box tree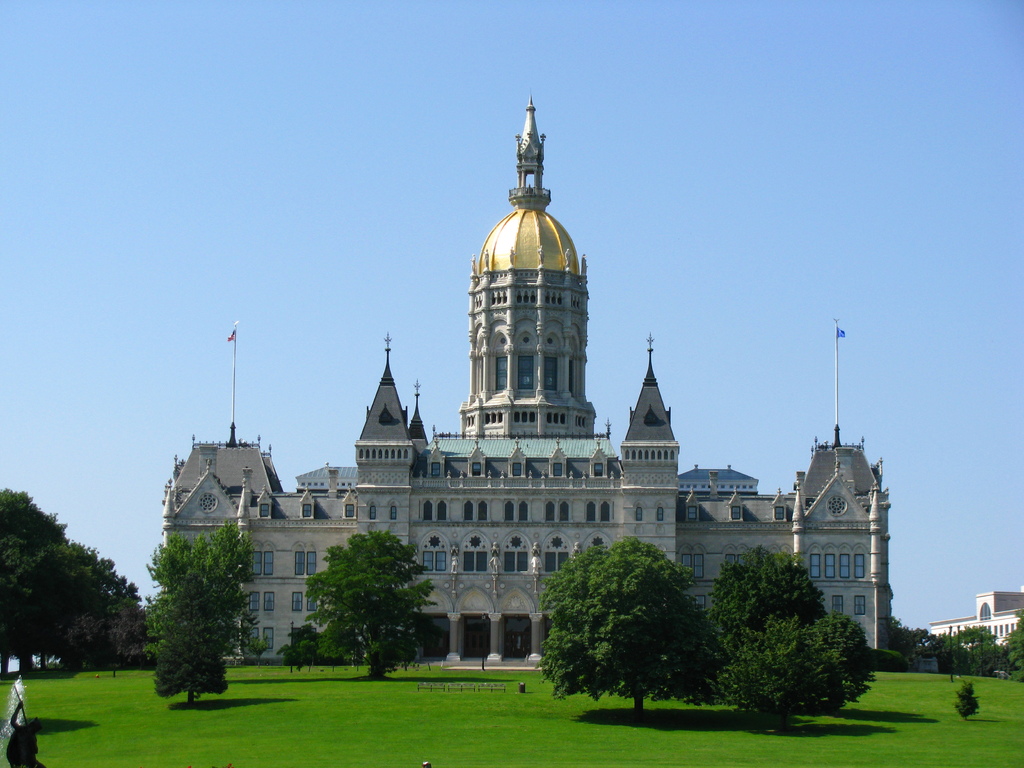
Rect(705, 542, 831, 669)
